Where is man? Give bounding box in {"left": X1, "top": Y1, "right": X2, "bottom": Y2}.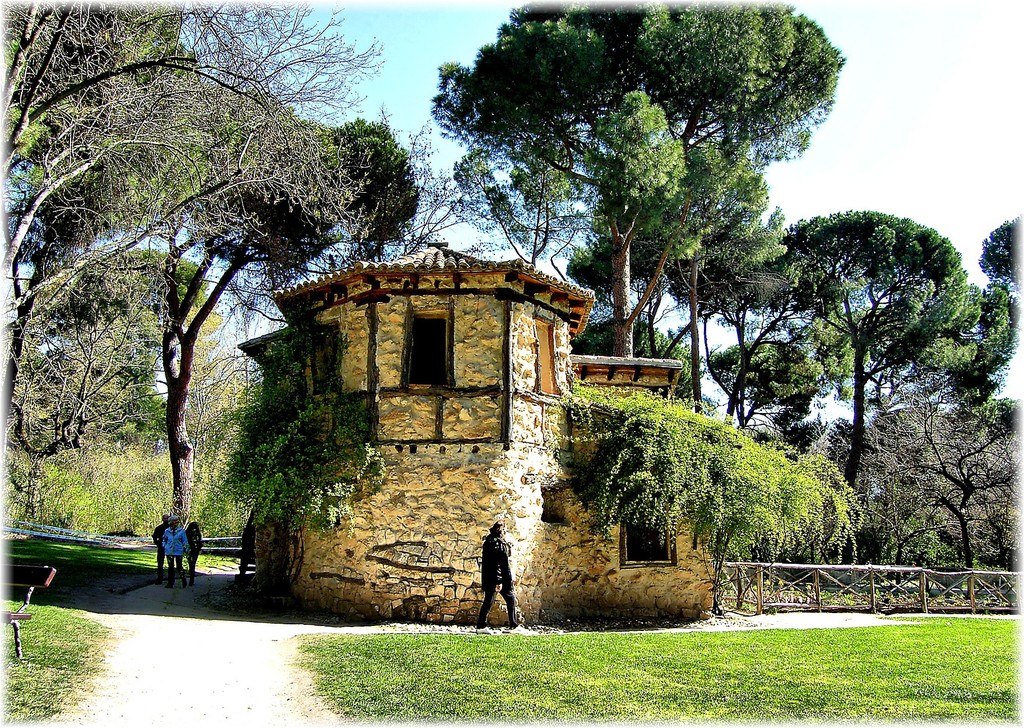
{"left": 469, "top": 524, "right": 530, "bottom": 629}.
